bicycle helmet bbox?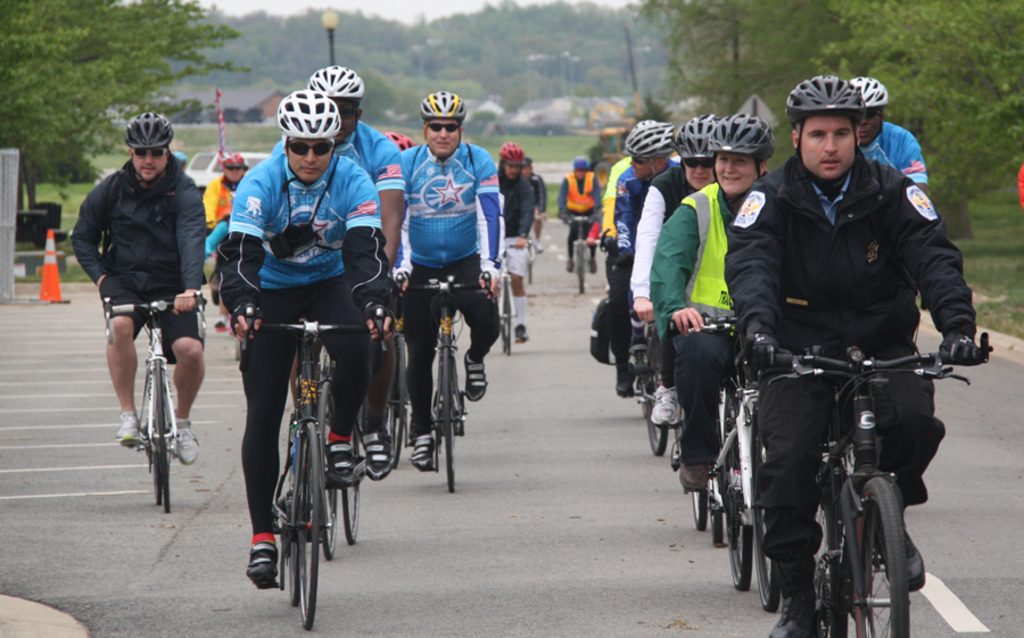
x1=856, y1=76, x2=894, y2=110
